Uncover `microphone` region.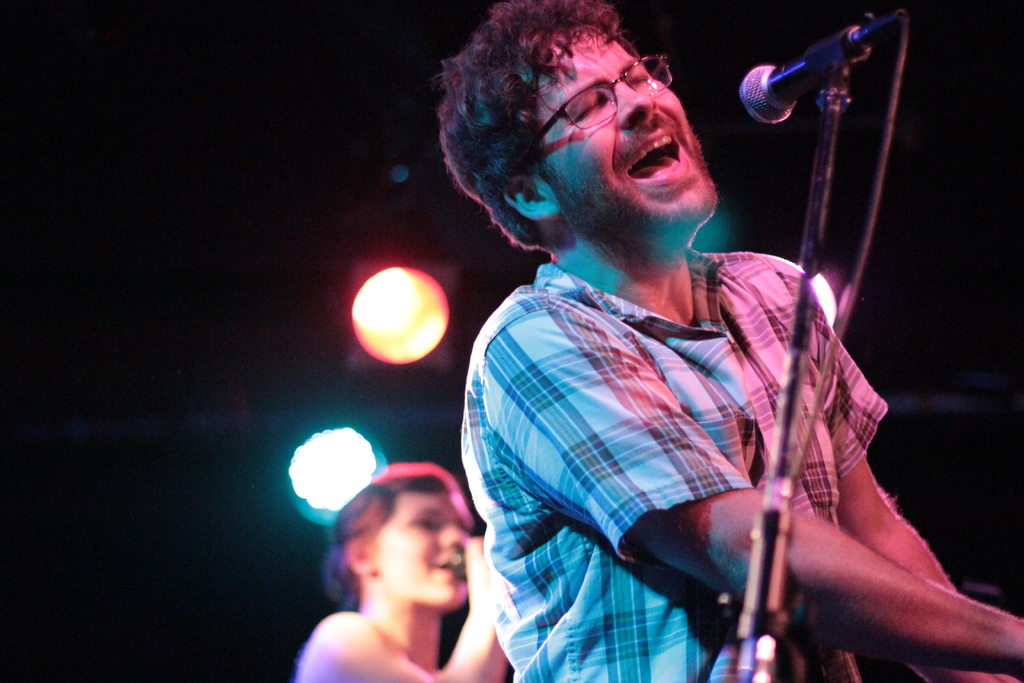
Uncovered: [740,22,915,130].
